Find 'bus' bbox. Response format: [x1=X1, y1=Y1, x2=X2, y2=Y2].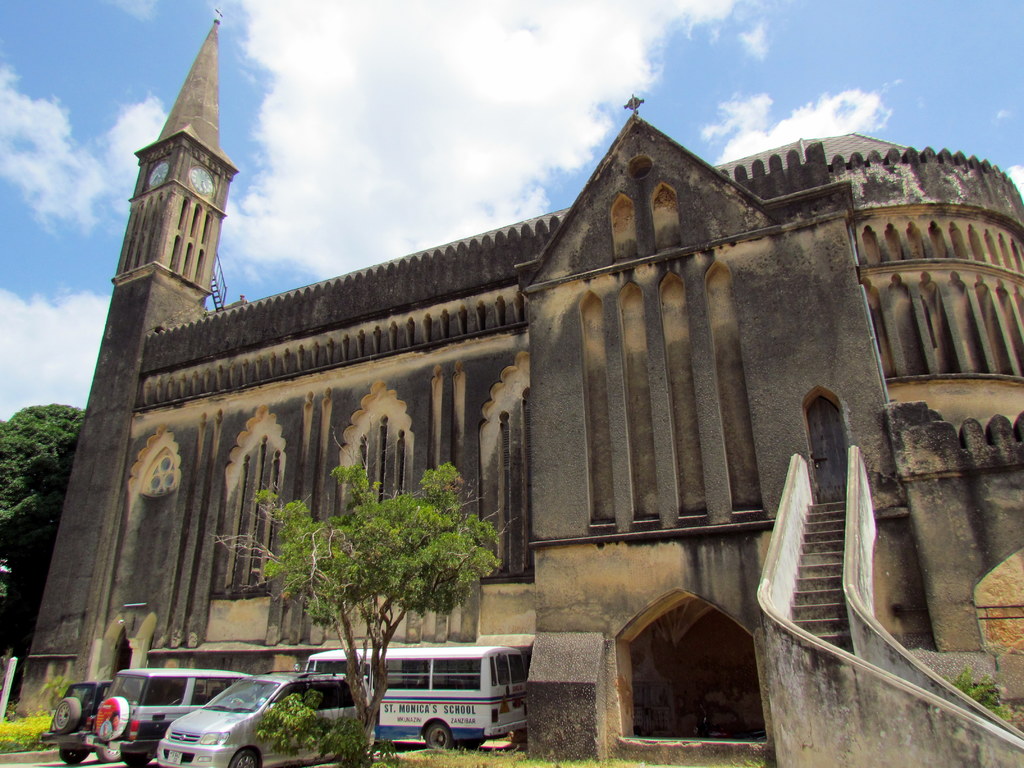
[x1=289, y1=641, x2=530, y2=750].
